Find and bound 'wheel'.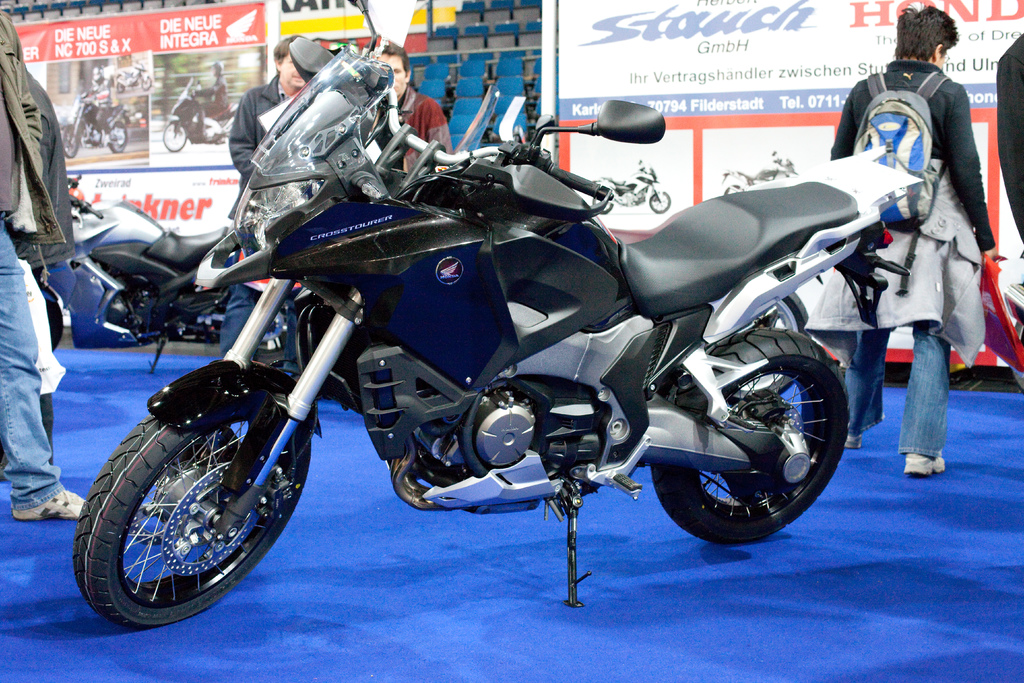
Bound: bbox=(140, 76, 150, 91).
